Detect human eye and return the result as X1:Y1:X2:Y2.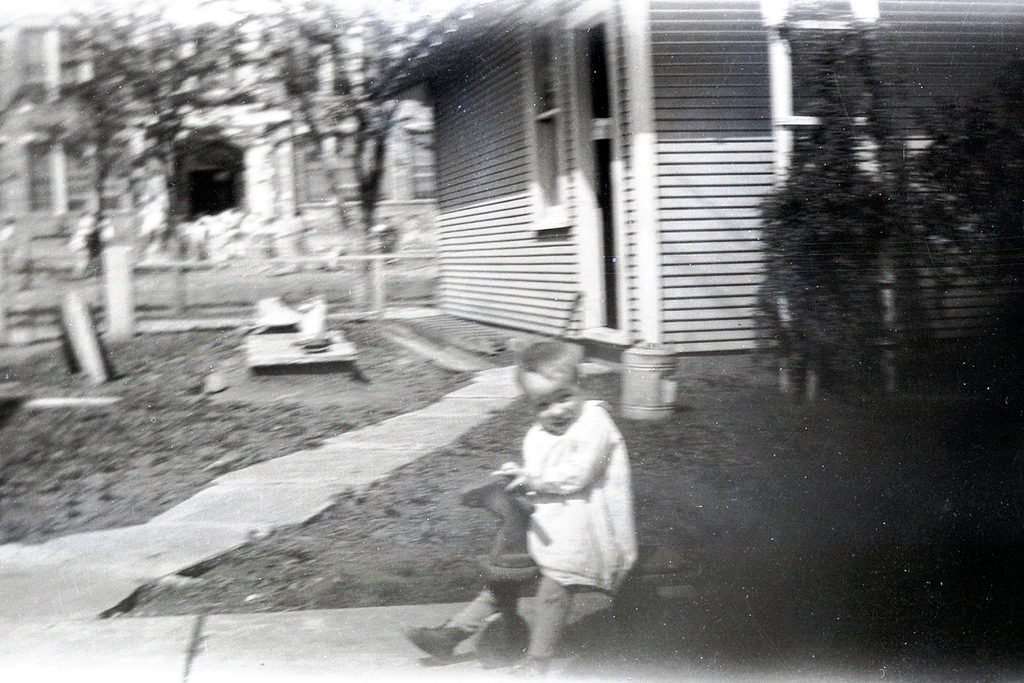
557:388:576:399.
